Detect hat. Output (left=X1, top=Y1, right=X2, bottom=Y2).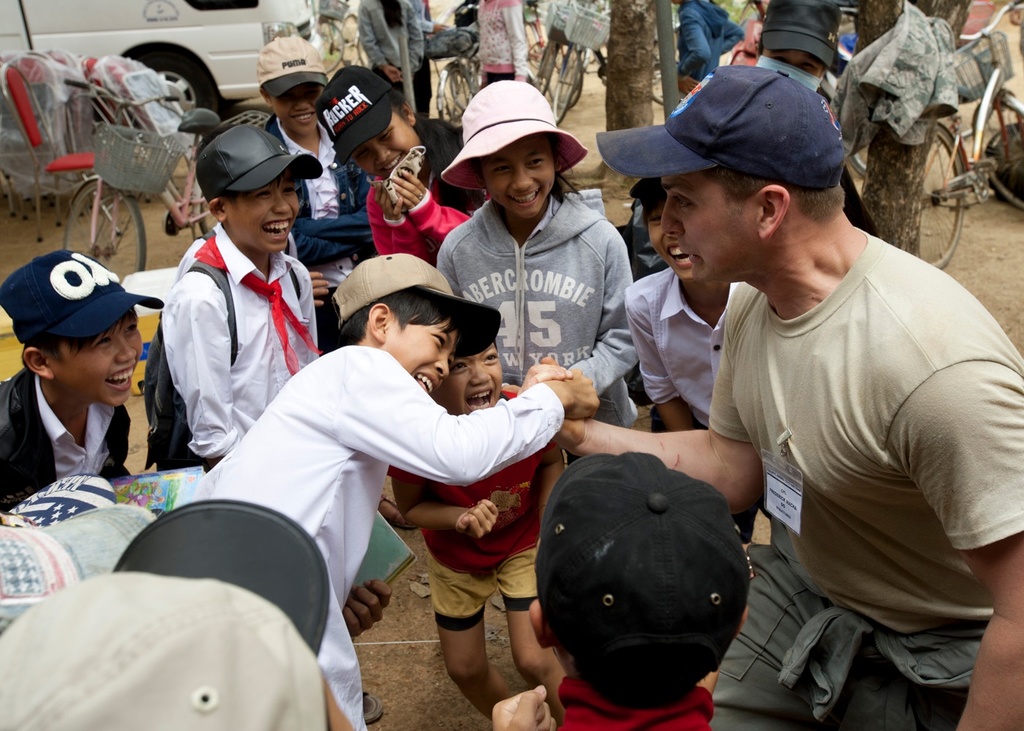
(left=535, top=450, right=750, bottom=679).
